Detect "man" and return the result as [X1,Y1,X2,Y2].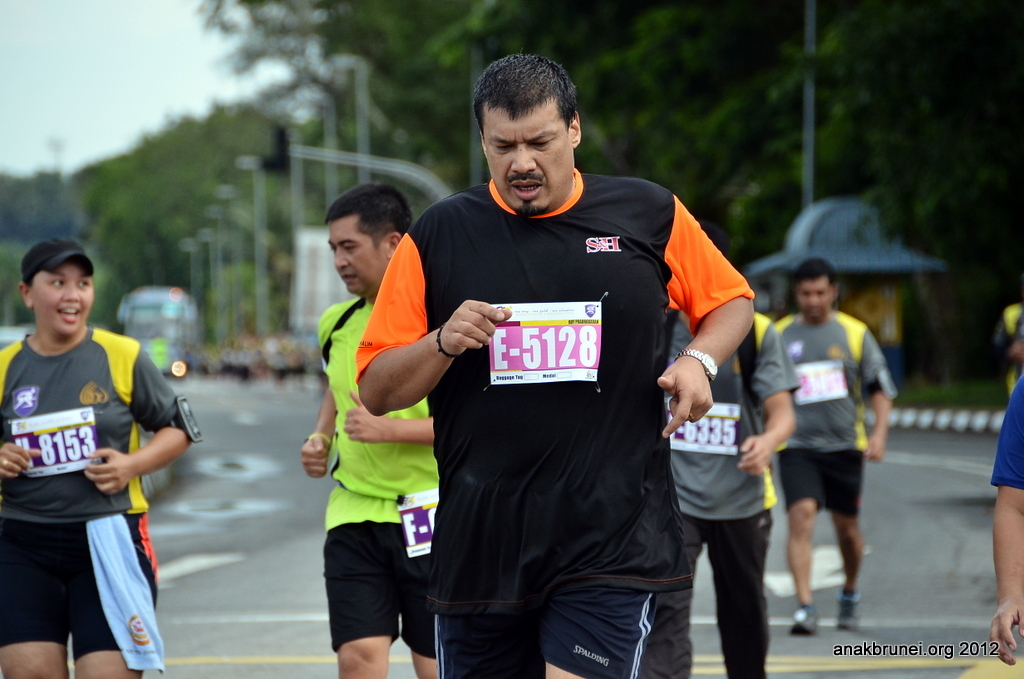
[307,179,445,678].
